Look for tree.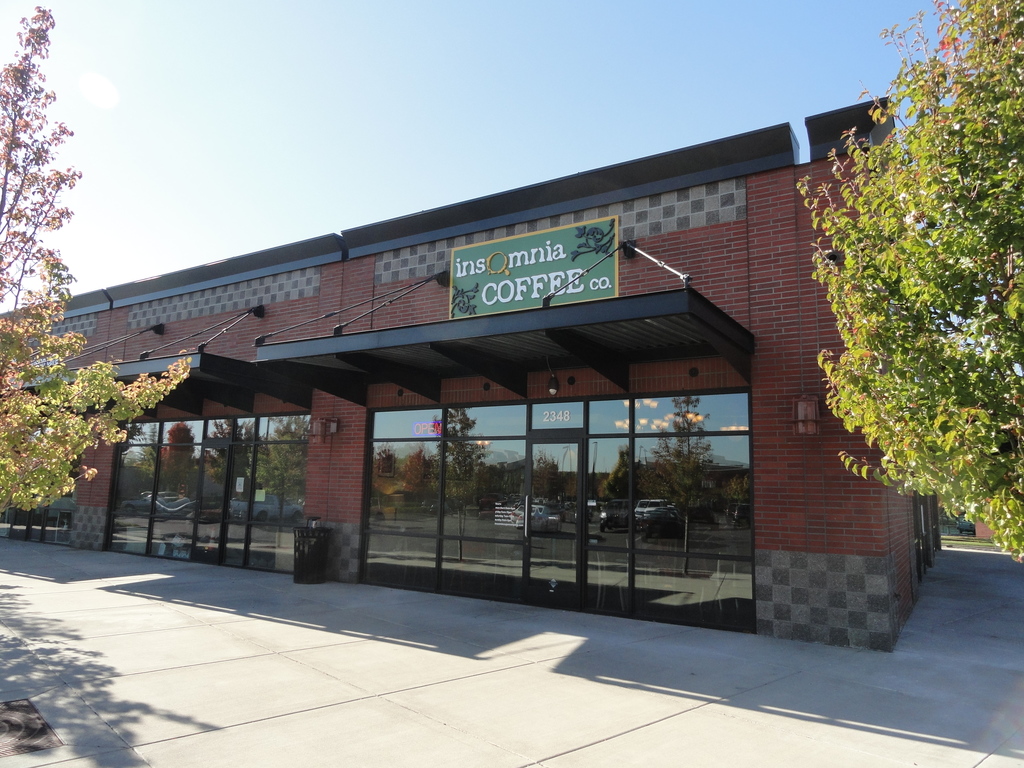
Found: Rect(792, 0, 1023, 561).
